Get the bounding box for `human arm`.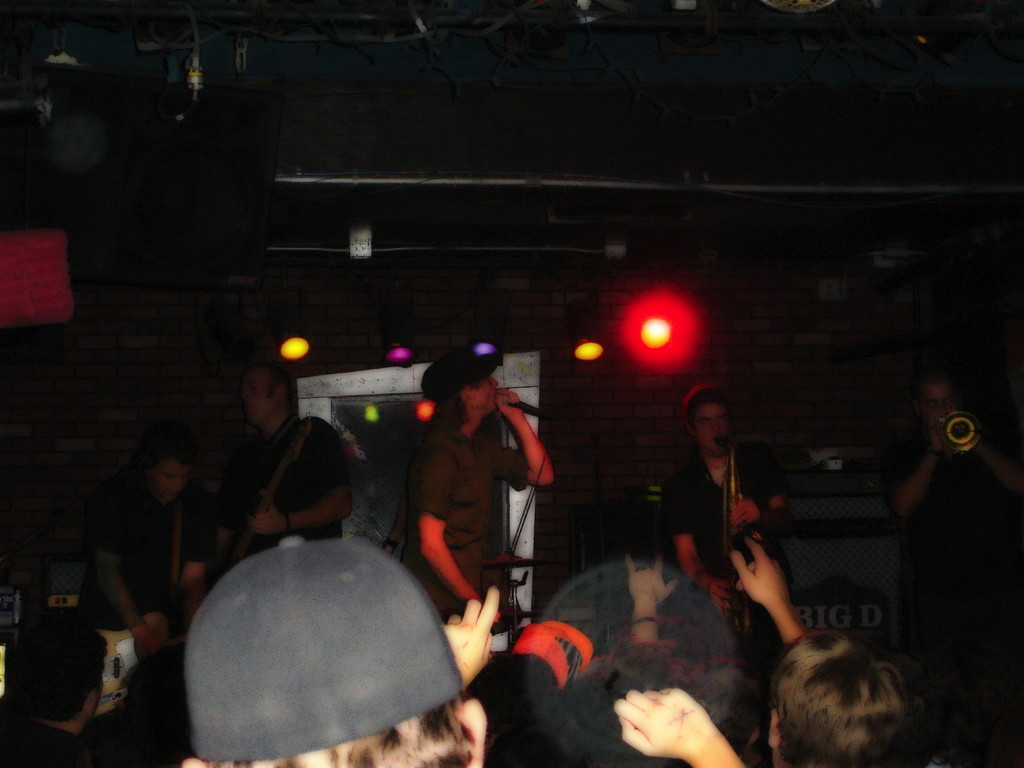
pyautogui.locateOnScreen(490, 408, 557, 526).
